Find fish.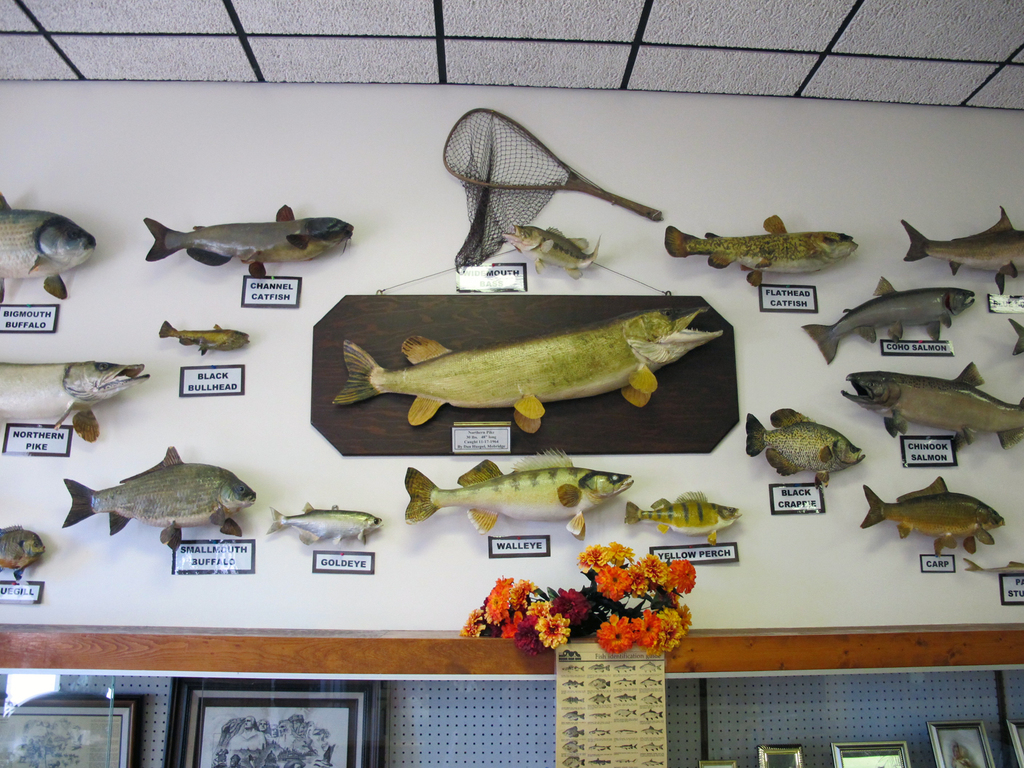
bbox=(900, 209, 1023, 291).
